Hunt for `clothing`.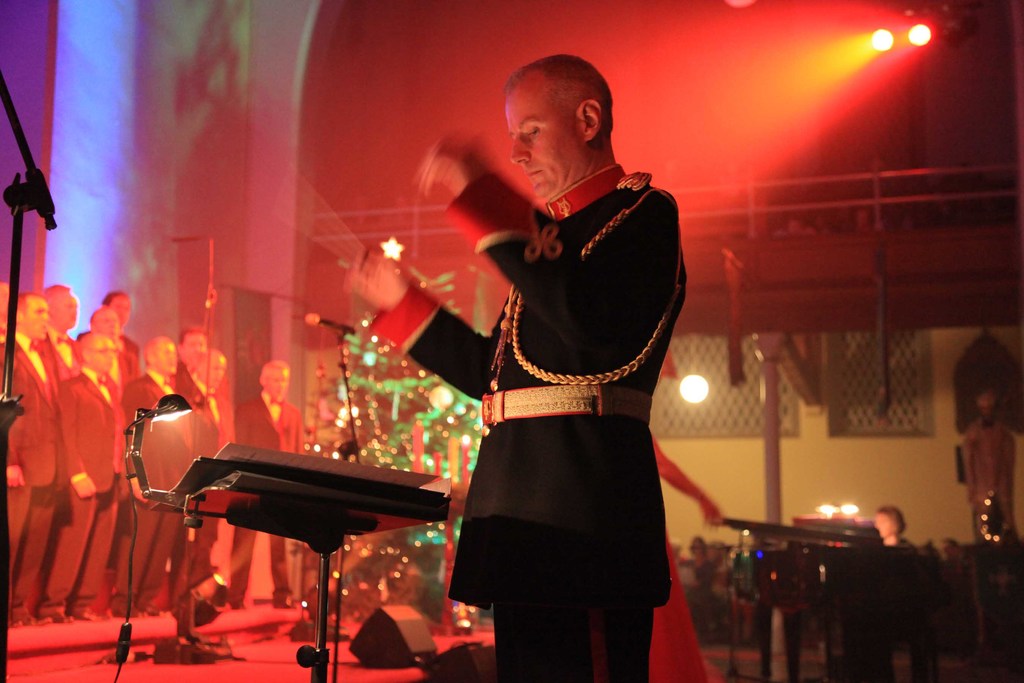
Hunted down at {"x1": 218, "y1": 392, "x2": 306, "y2": 613}.
